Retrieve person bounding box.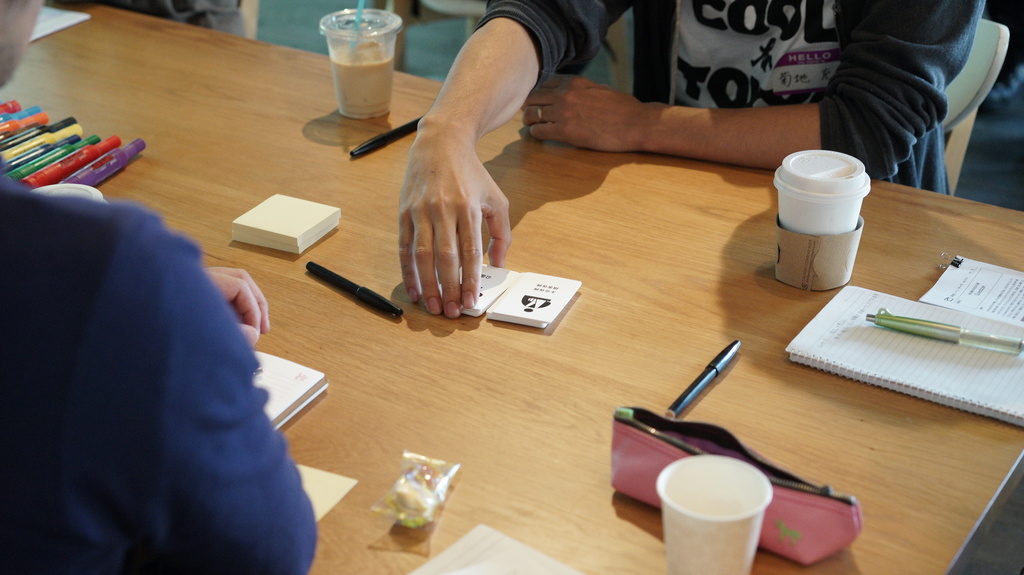
Bounding box: bbox(392, 0, 986, 319).
